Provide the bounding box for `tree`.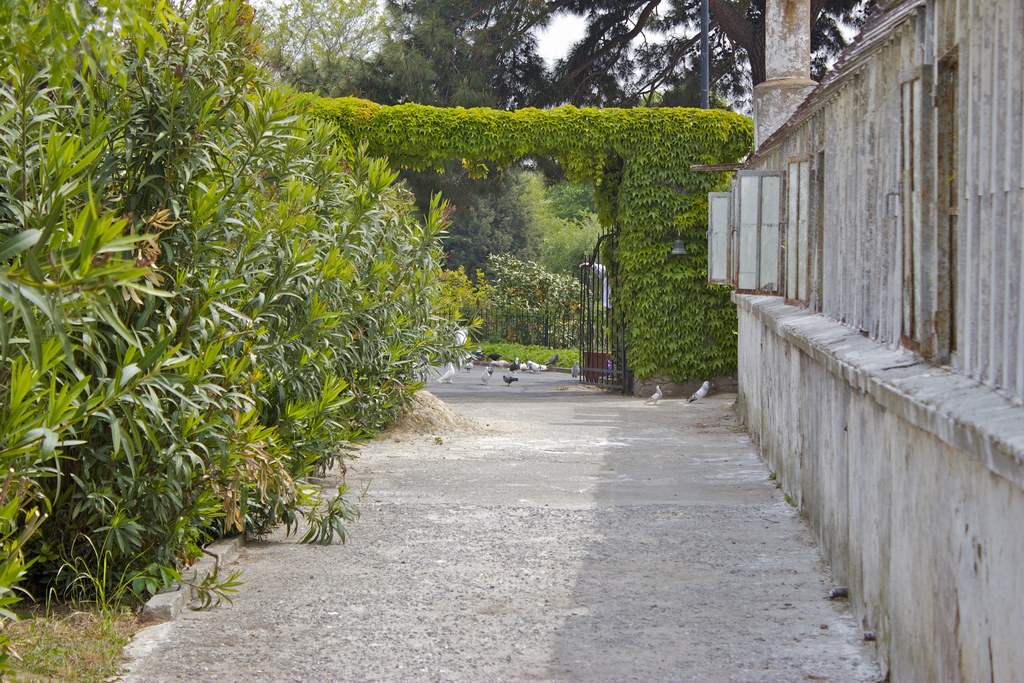
<bbox>0, 0, 477, 635</bbox>.
